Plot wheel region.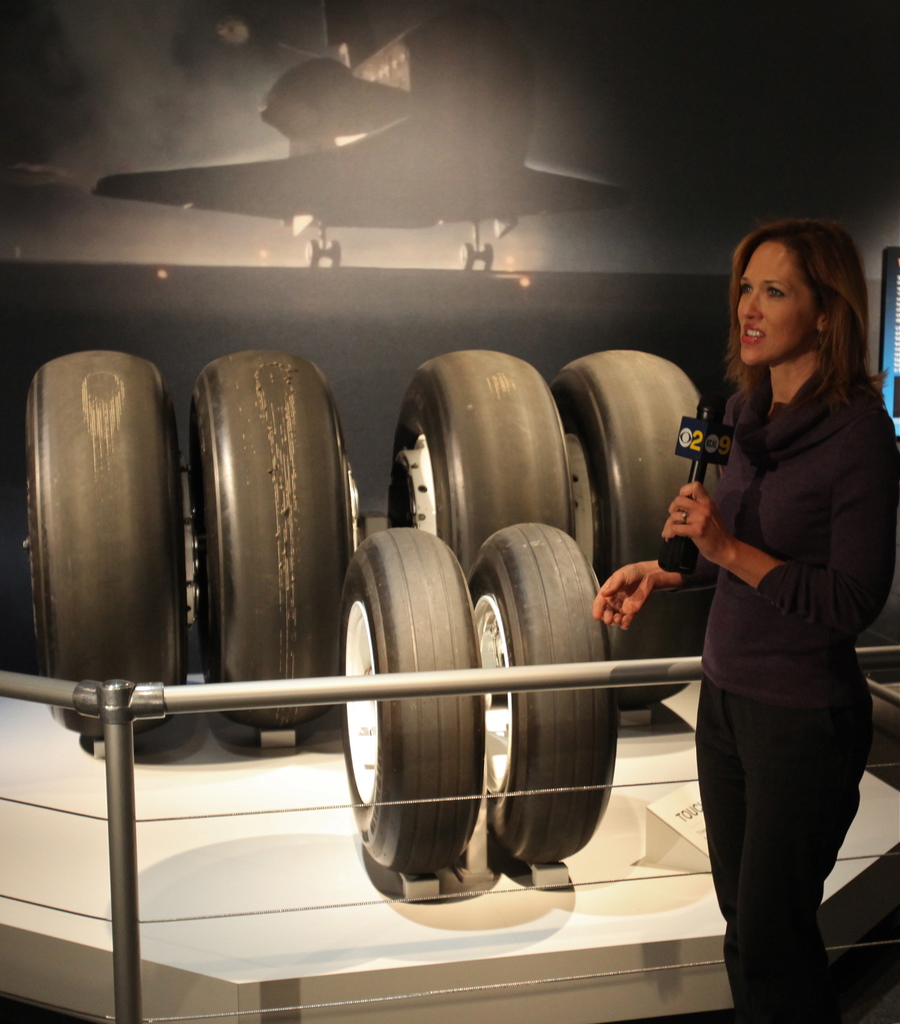
Plotted at (left=306, top=240, right=320, bottom=266).
